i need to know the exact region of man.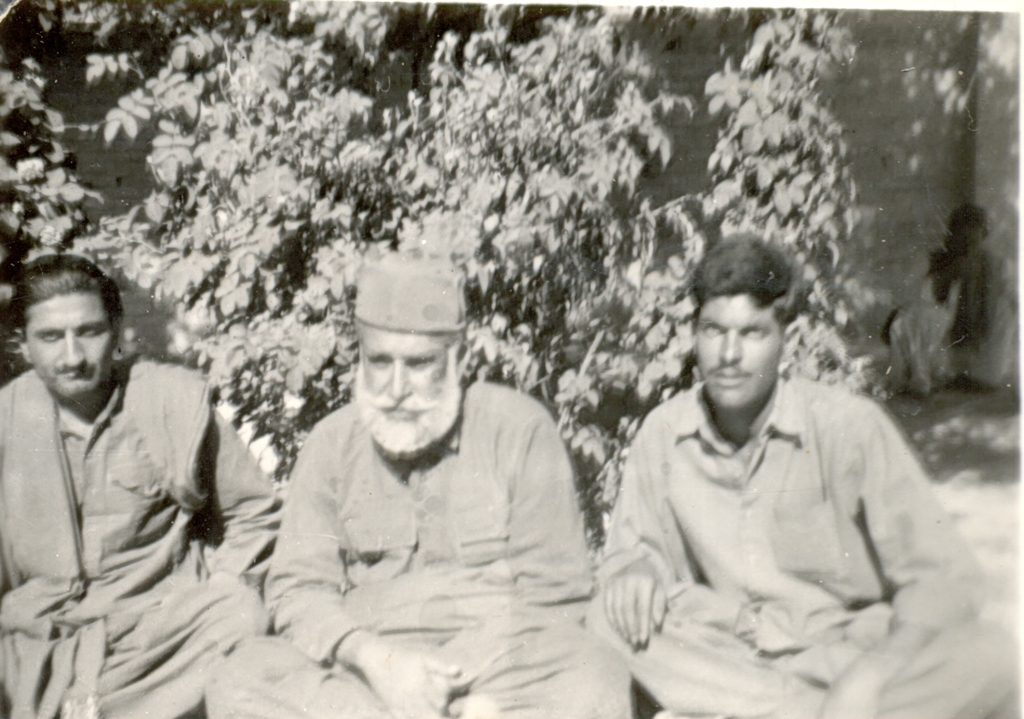
Region: [x1=592, y1=237, x2=1023, y2=718].
